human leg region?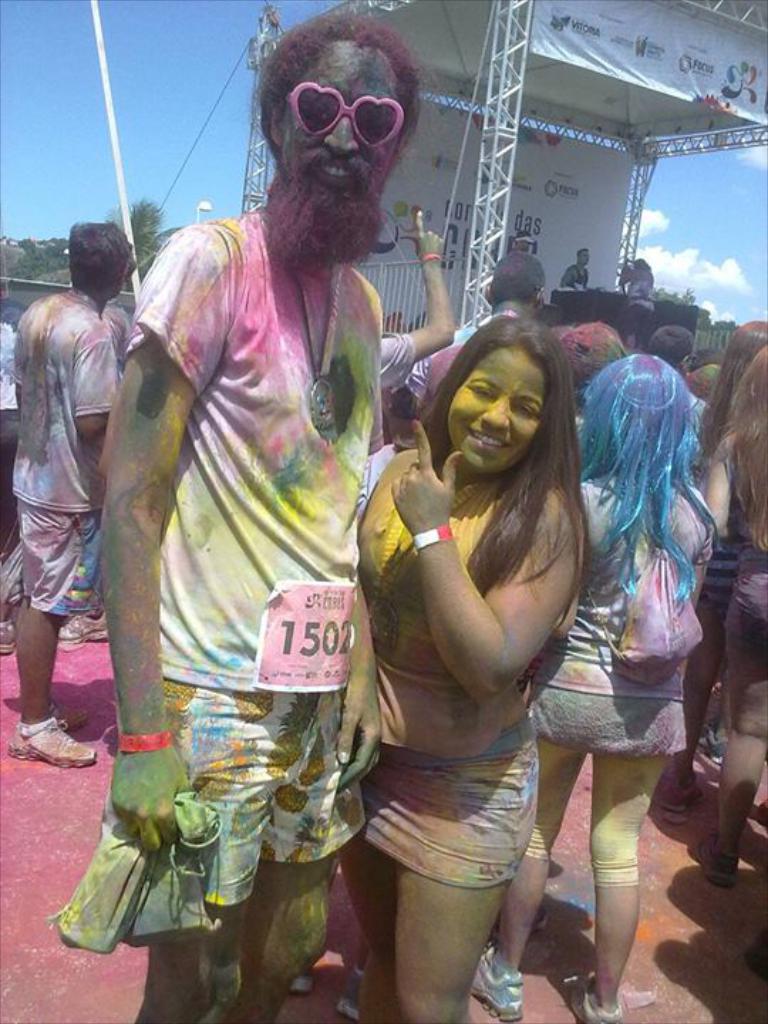
bbox=[341, 852, 509, 1017]
